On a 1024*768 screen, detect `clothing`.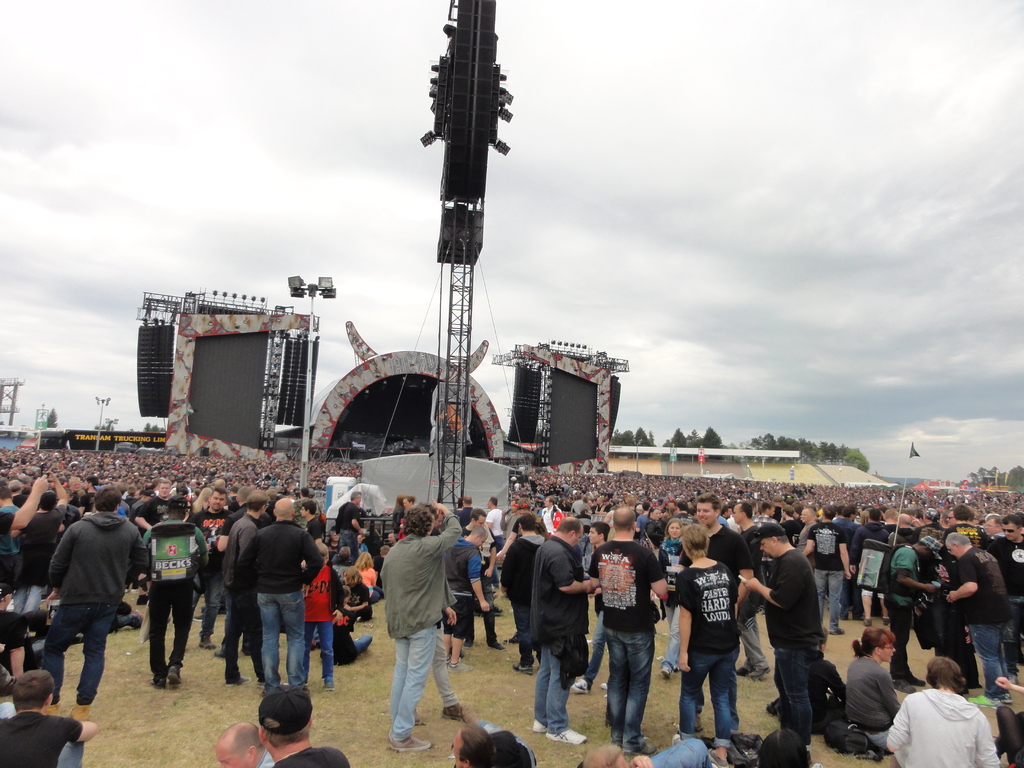
bbox=[878, 543, 932, 673].
